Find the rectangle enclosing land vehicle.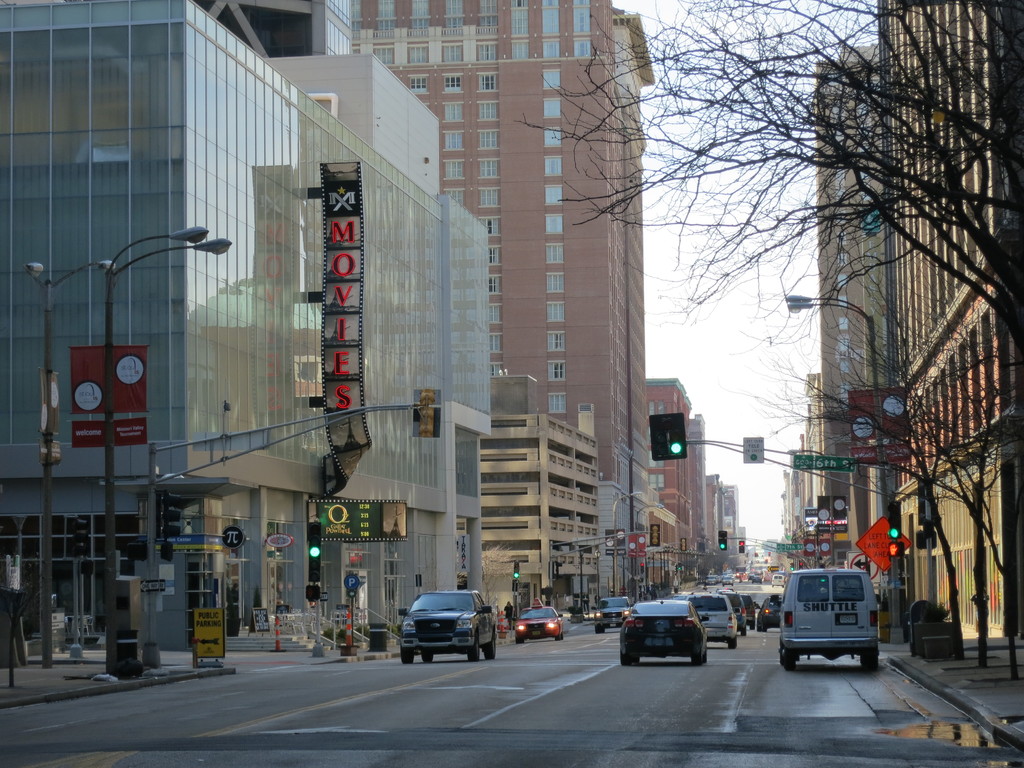
(746, 596, 751, 625).
